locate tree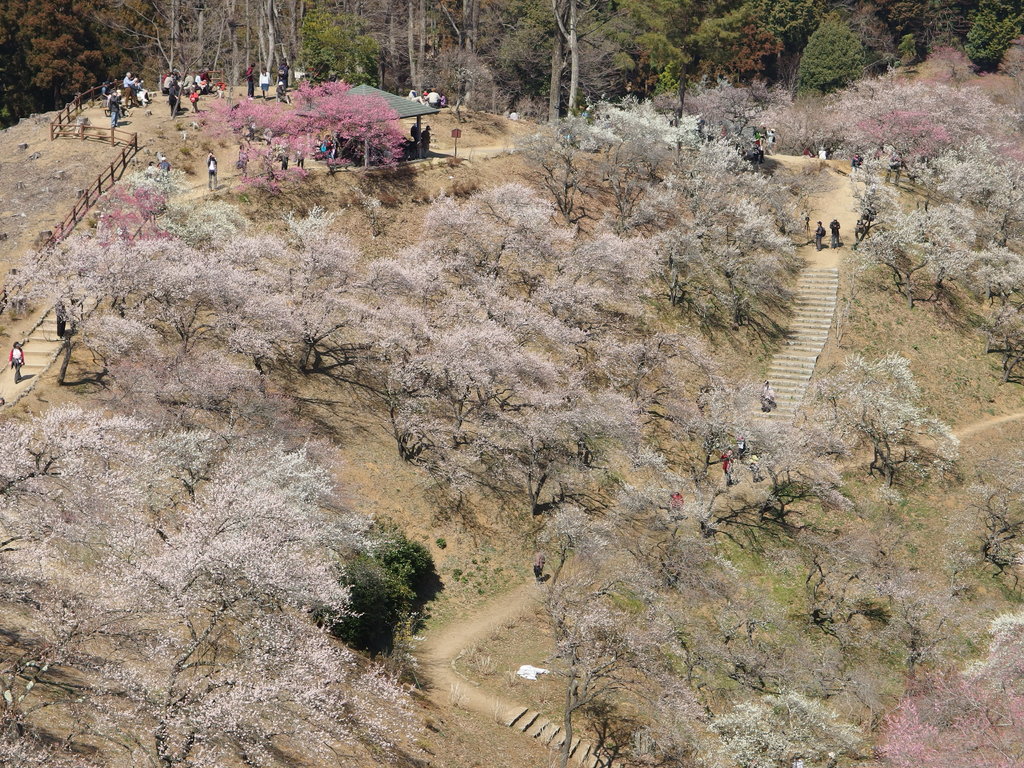
crop(687, 14, 748, 87)
